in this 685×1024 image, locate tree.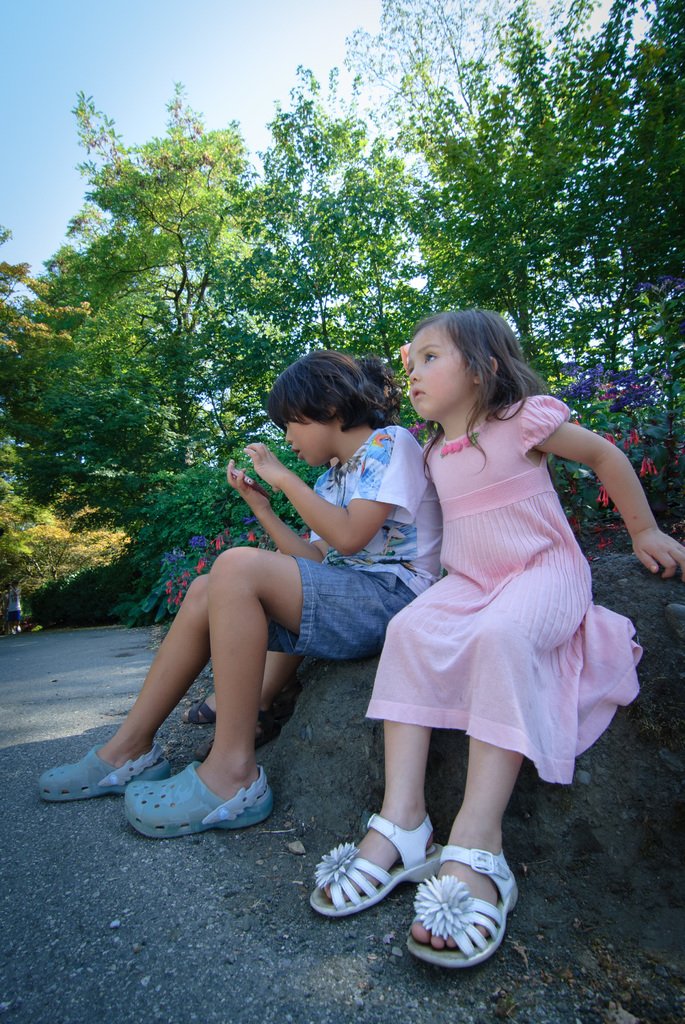
Bounding box: <region>19, 102, 320, 608</region>.
